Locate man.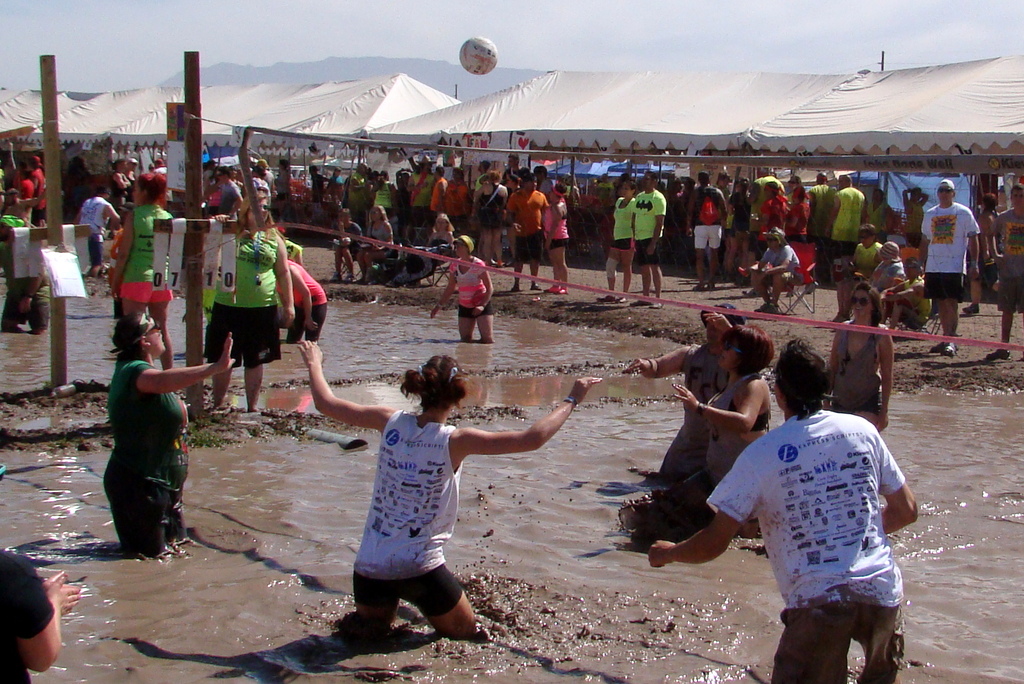
Bounding box: bbox=[985, 182, 1023, 360].
